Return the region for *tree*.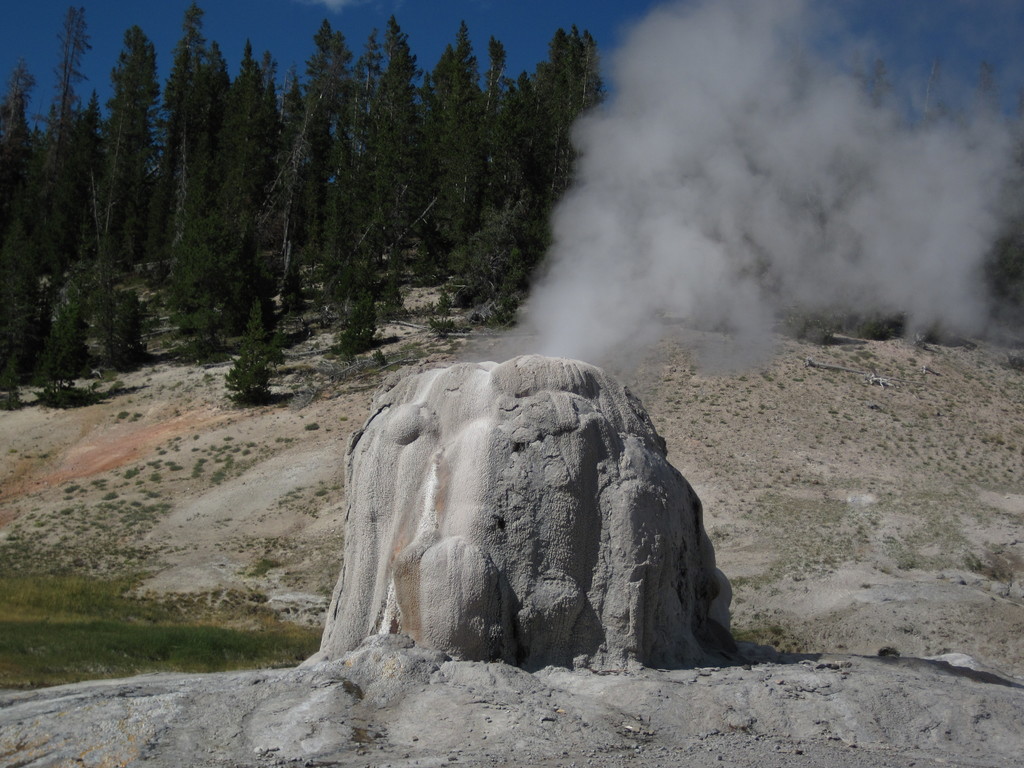
rect(465, 42, 557, 273).
